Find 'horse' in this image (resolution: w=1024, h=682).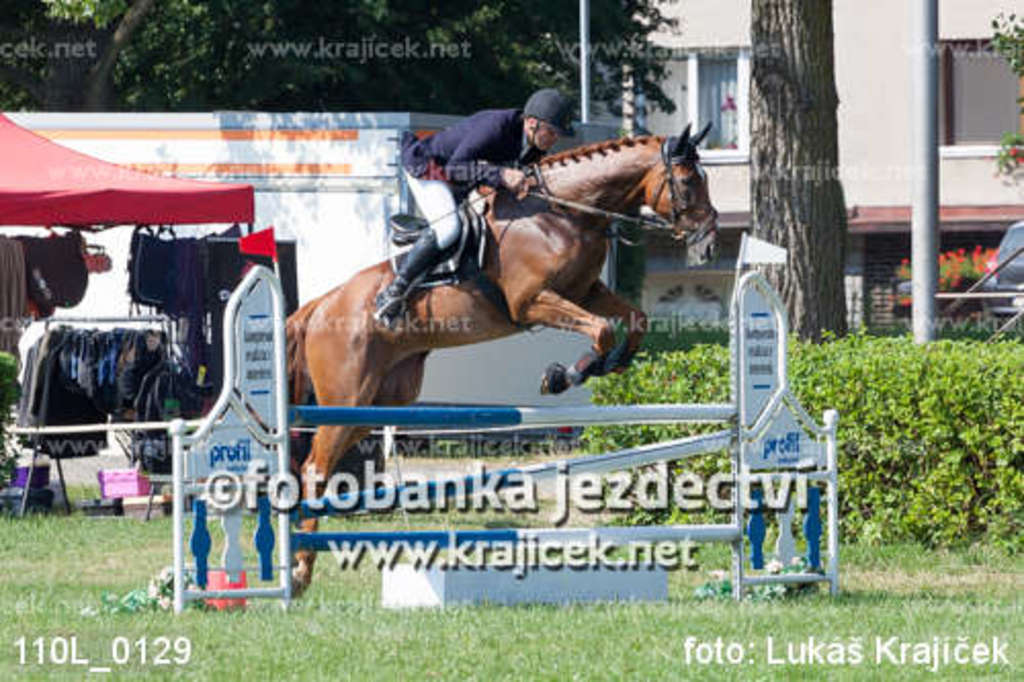
283, 119, 729, 600.
